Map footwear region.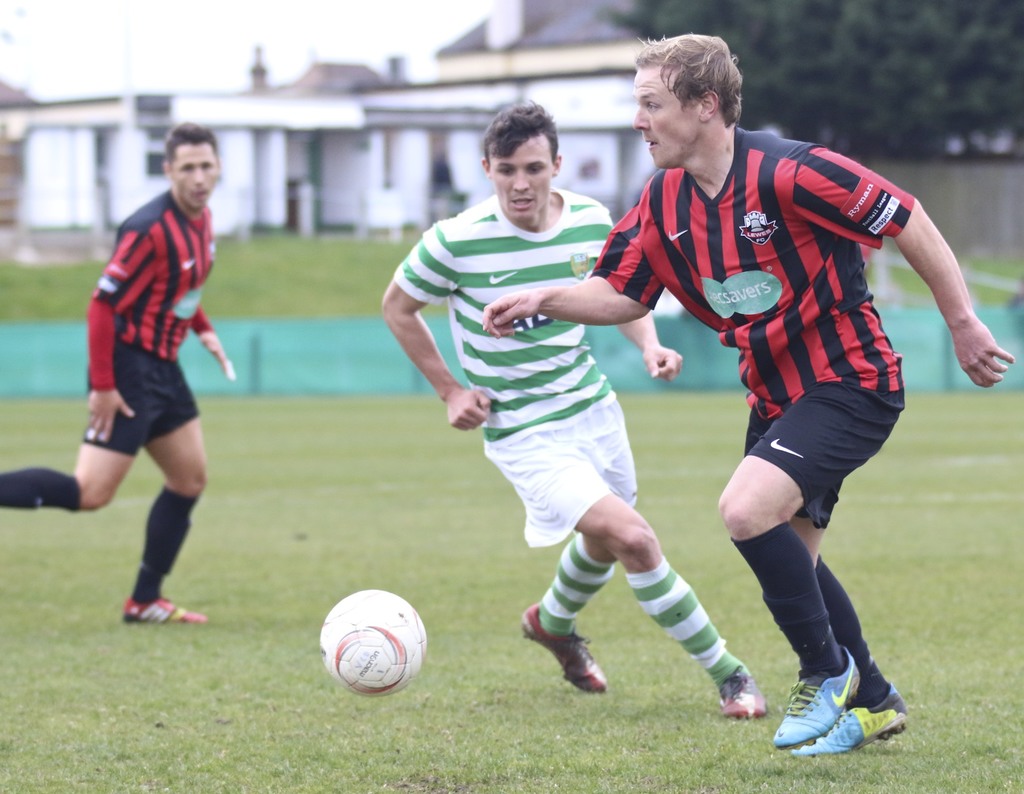
Mapped to crop(775, 647, 867, 752).
